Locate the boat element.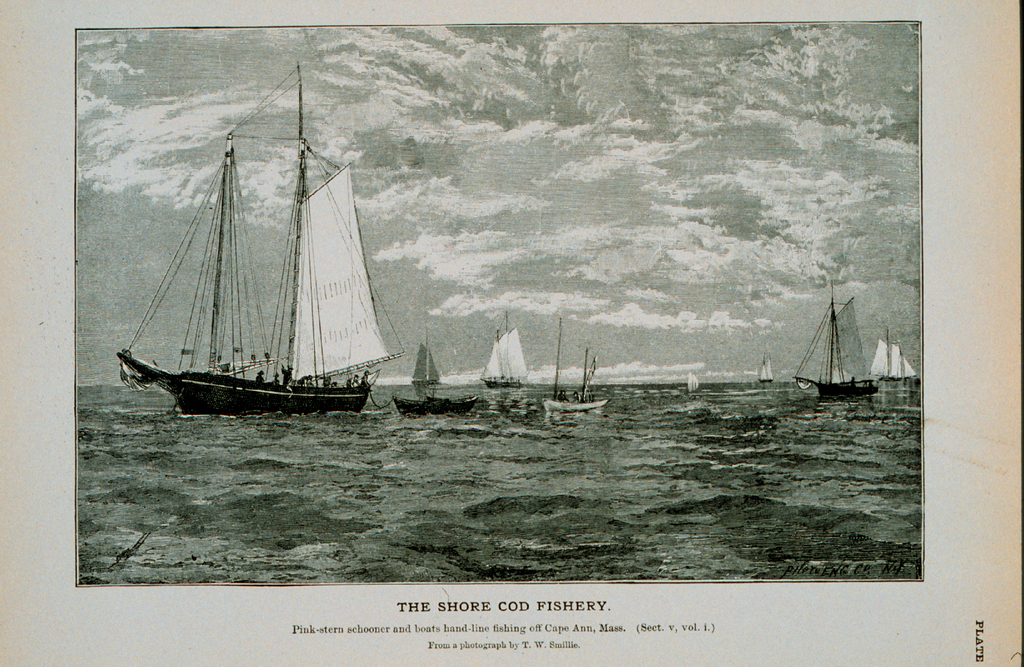
Element bbox: <box>105,79,427,449</box>.
